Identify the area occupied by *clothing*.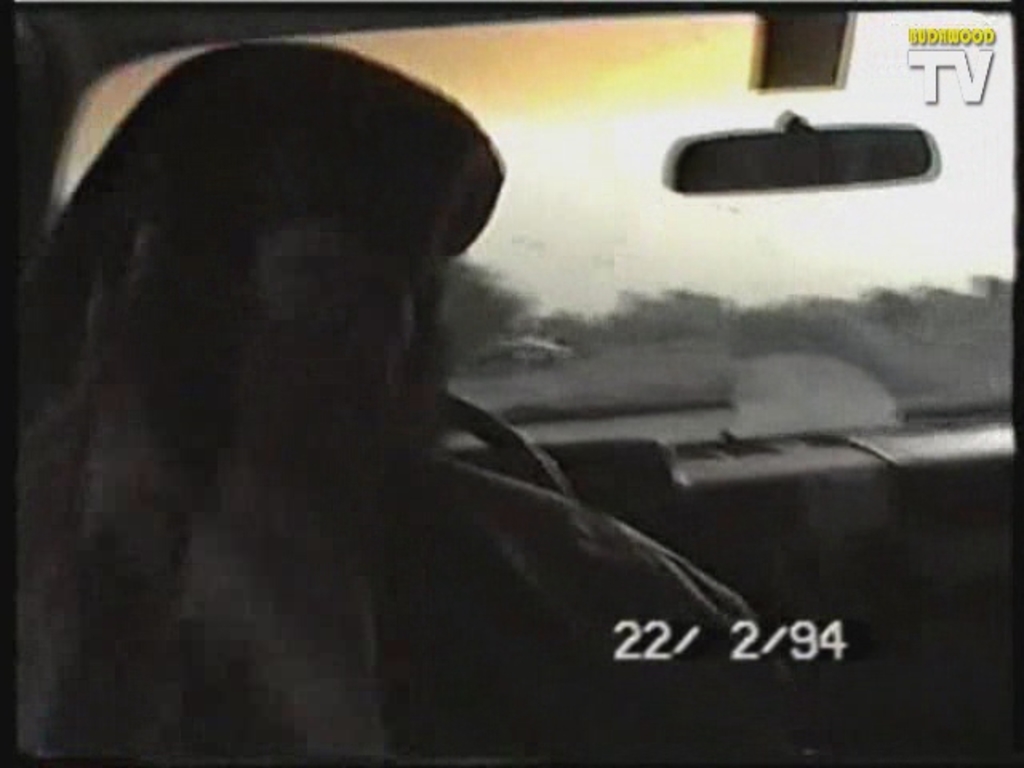
Area: (x1=0, y1=446, x2=803, y2=766).
